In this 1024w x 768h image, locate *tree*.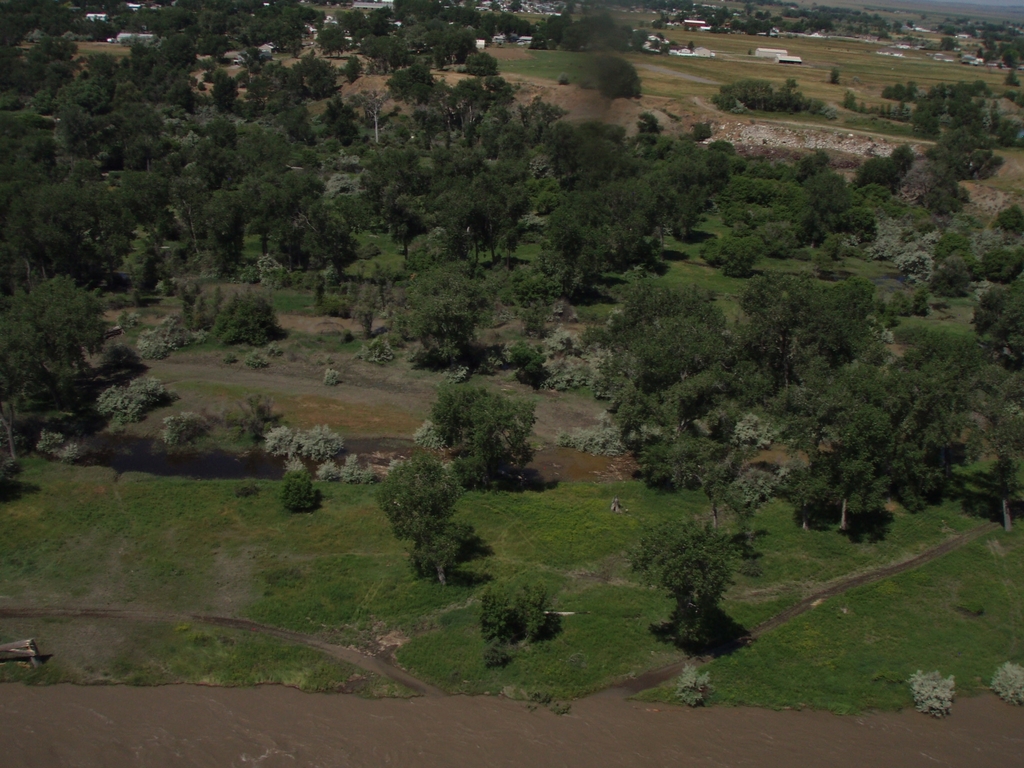
Bounding box: box=[705, 151, 816, 248].
